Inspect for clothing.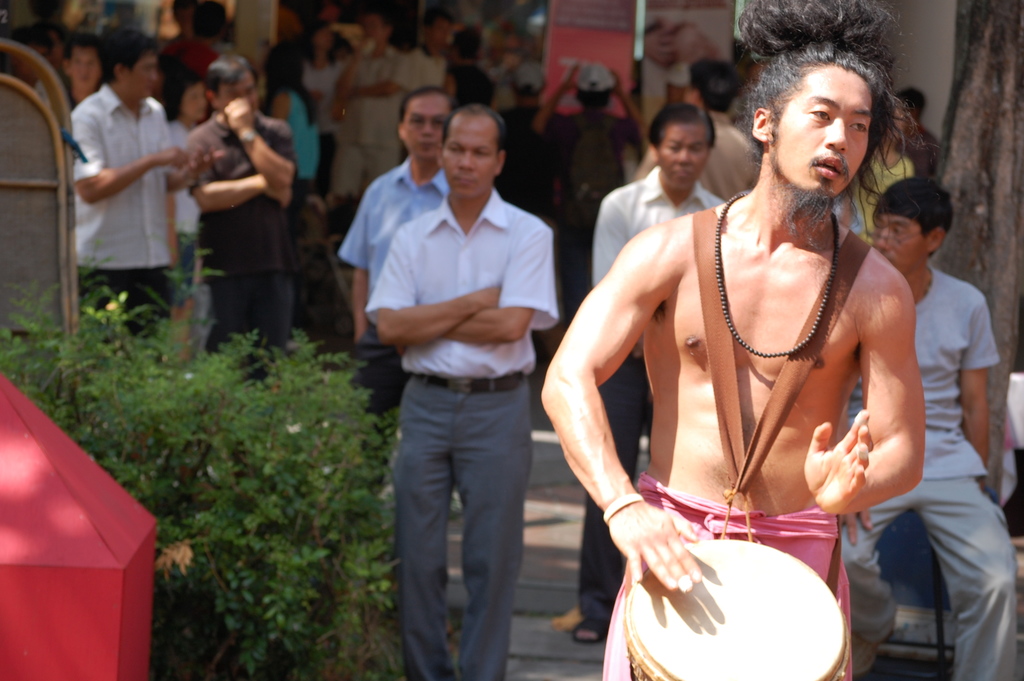
Inspection: (902, 120, 941, 185).
